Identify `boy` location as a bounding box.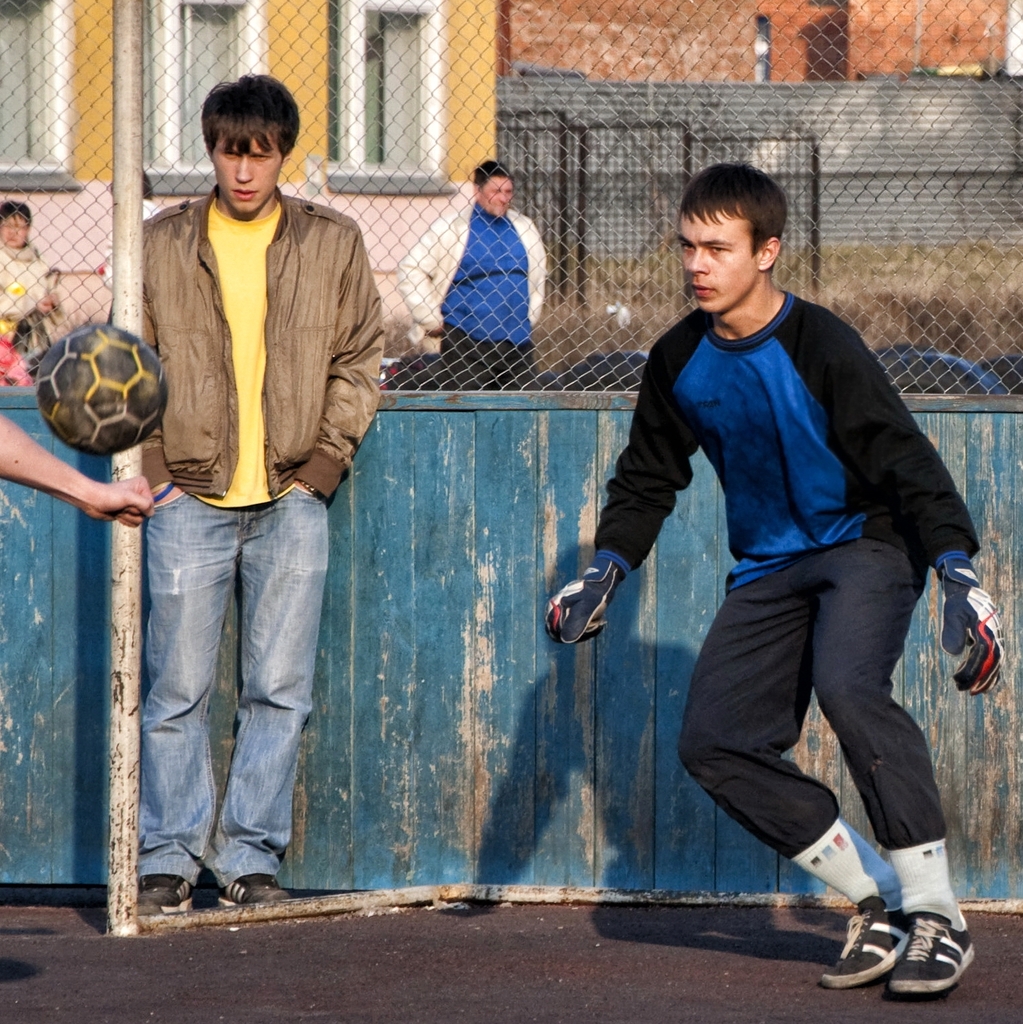
<bbox>547, 160, 1008, 990</bbox>.
